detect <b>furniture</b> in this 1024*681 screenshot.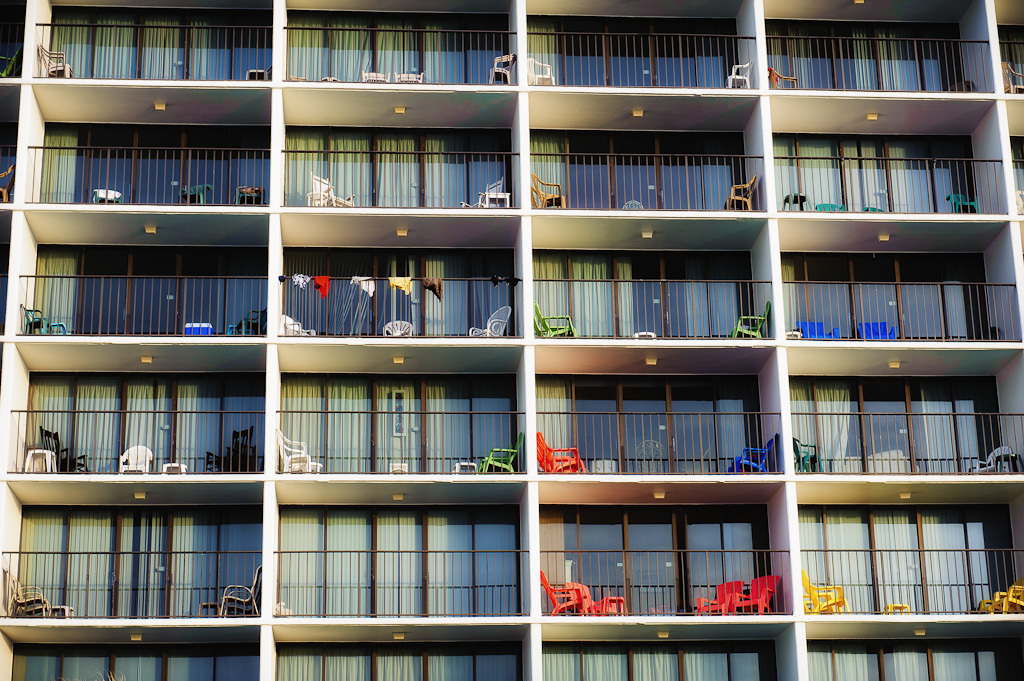
Detection: region(731, 577, 784, 612).
